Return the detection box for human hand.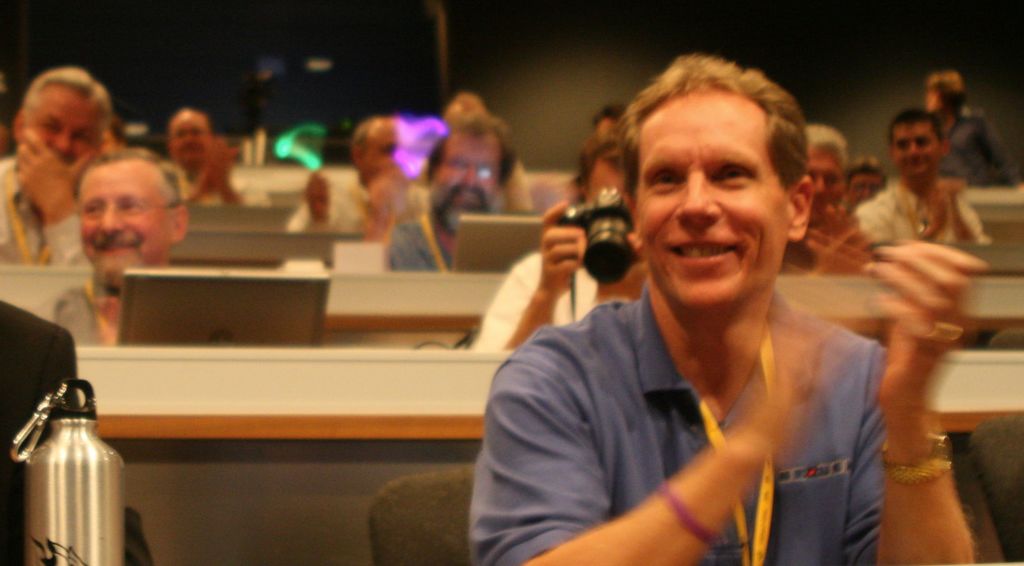
<bbox>628, 228, 646, 289</bbox>.
